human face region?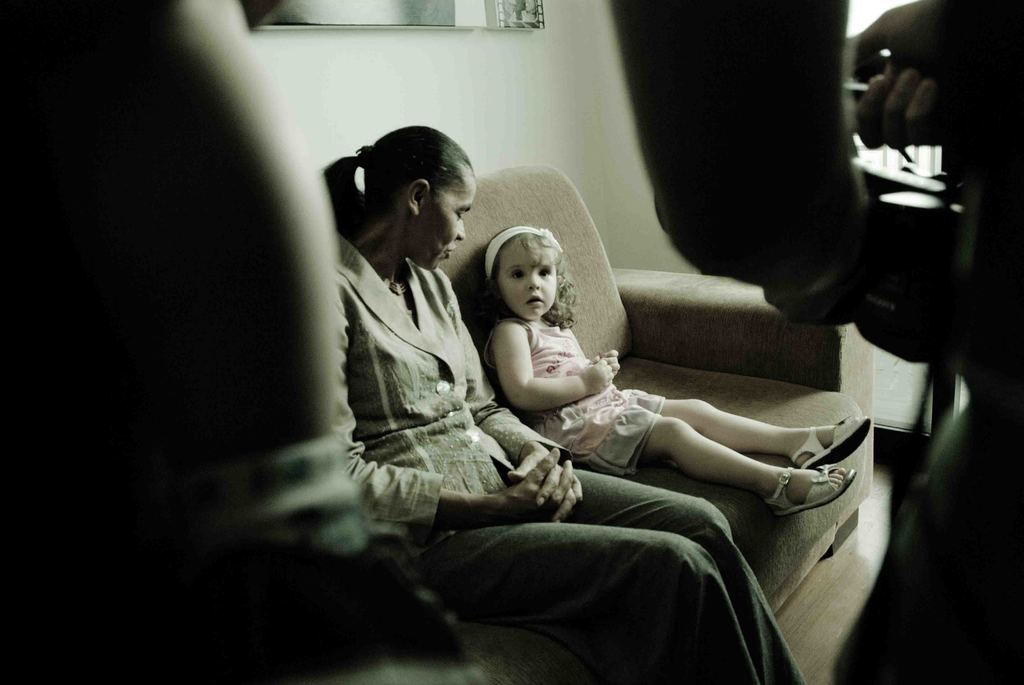
{"x1": 419, "y1": 175, "x2": 478, "y2": 273}
